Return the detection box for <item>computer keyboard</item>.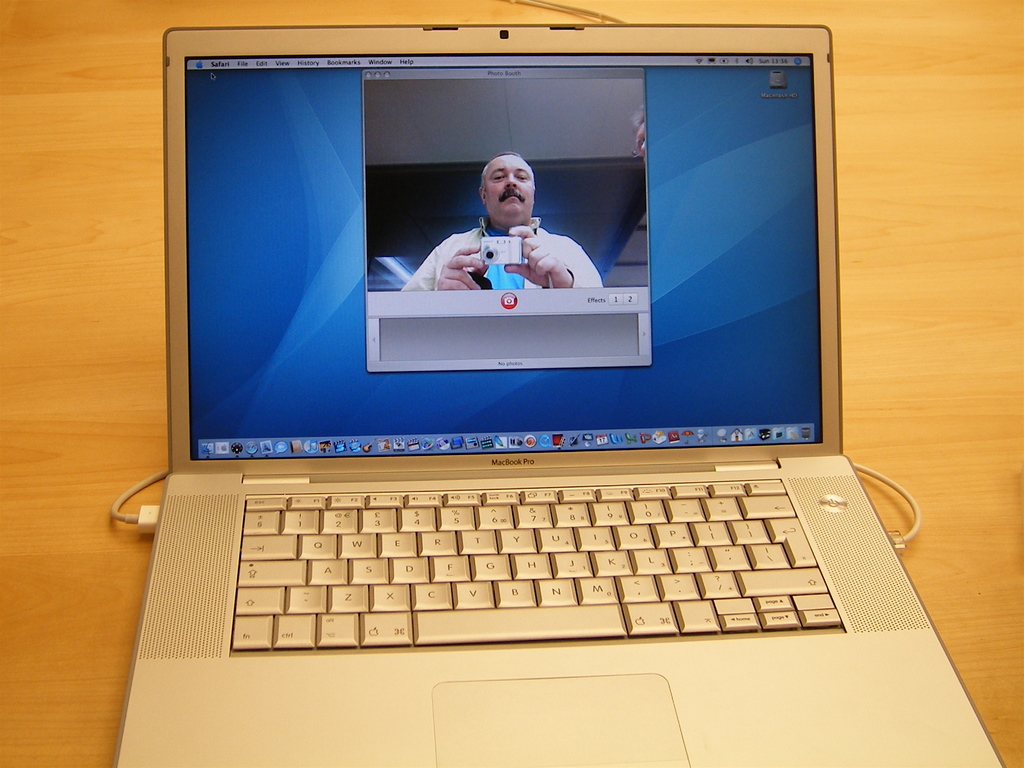
<region>226, 475, 846, 653</region>.
